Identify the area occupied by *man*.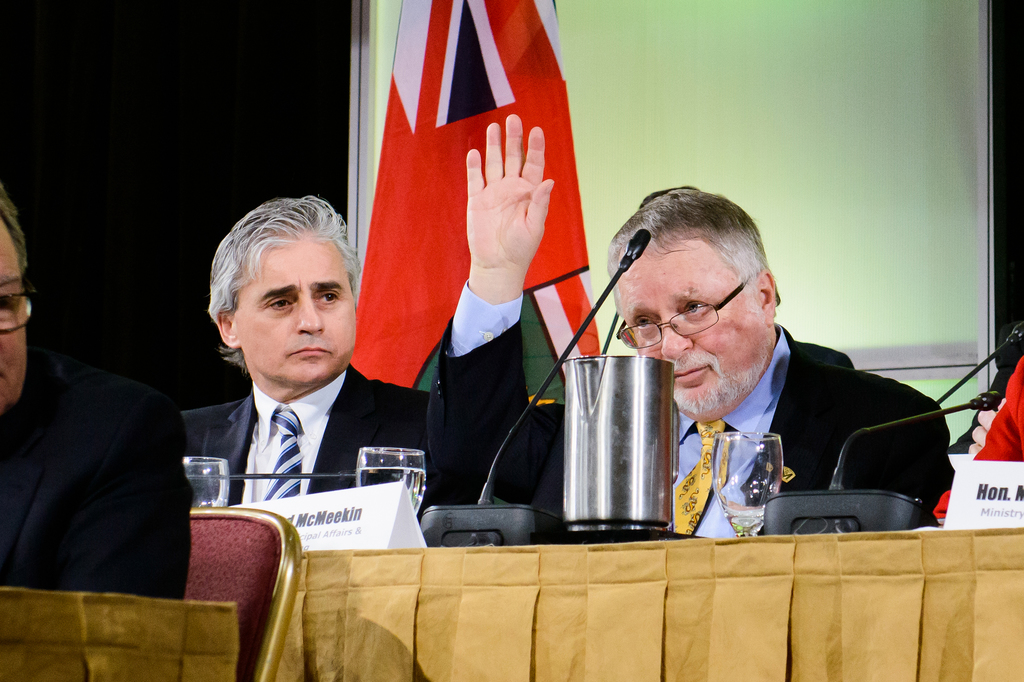
Area: locate(627, 217, 961, 549).
